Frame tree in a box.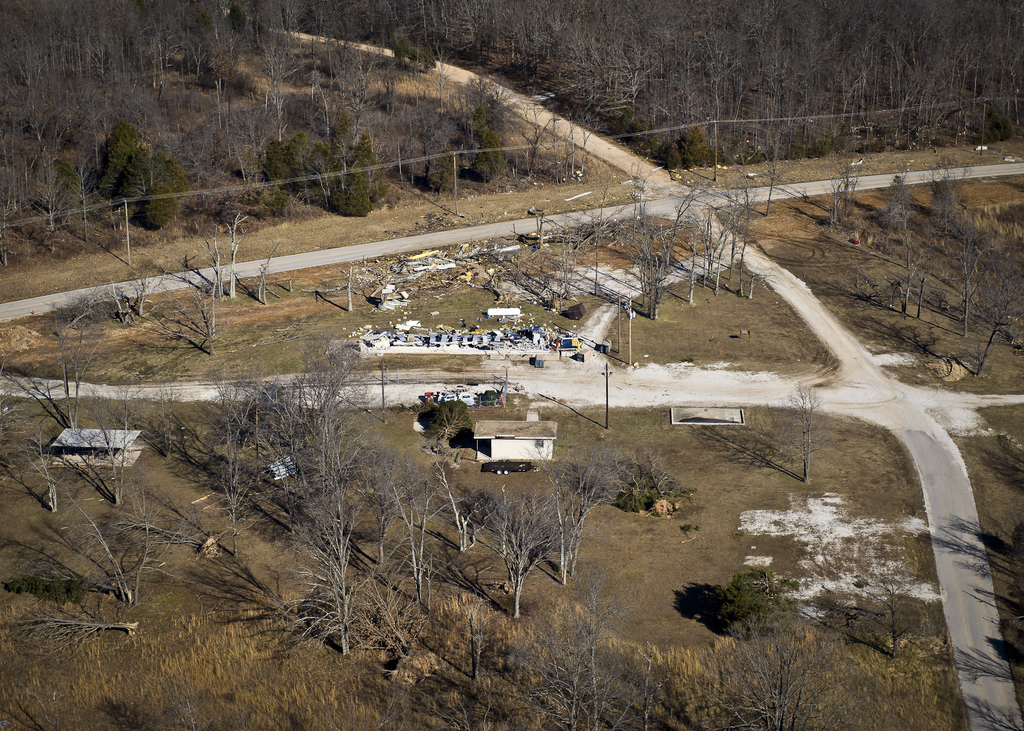
x1=58 y1=266 x2=171 y2=321.
